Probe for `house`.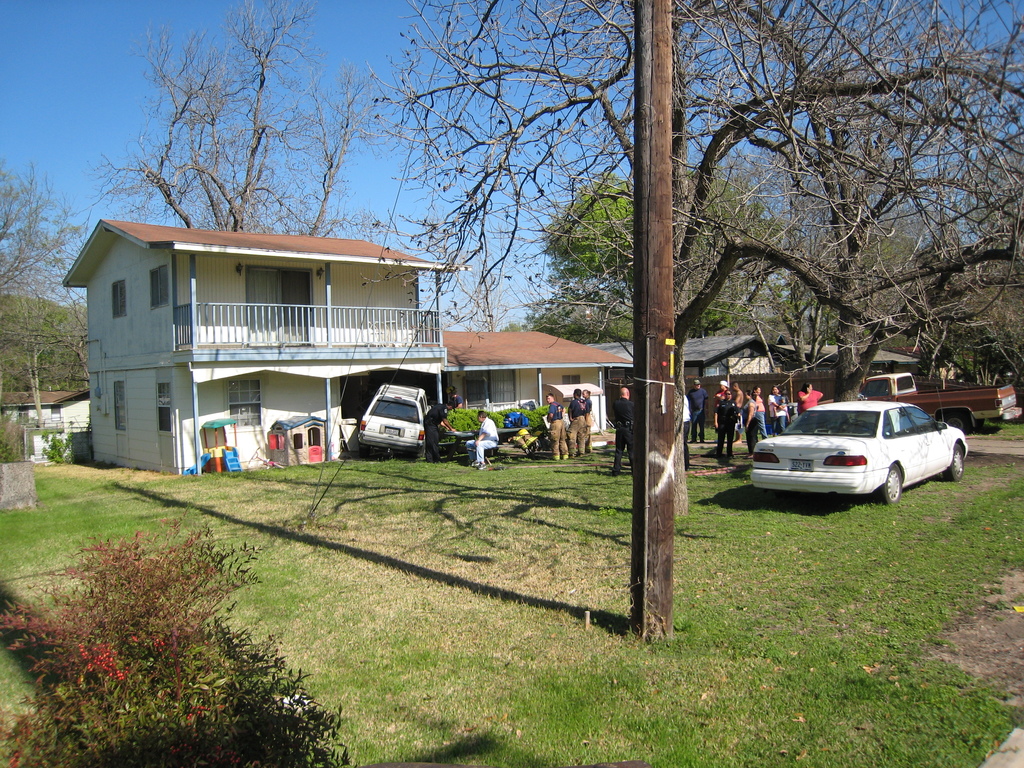
Probe result: (51,207,474,483).
